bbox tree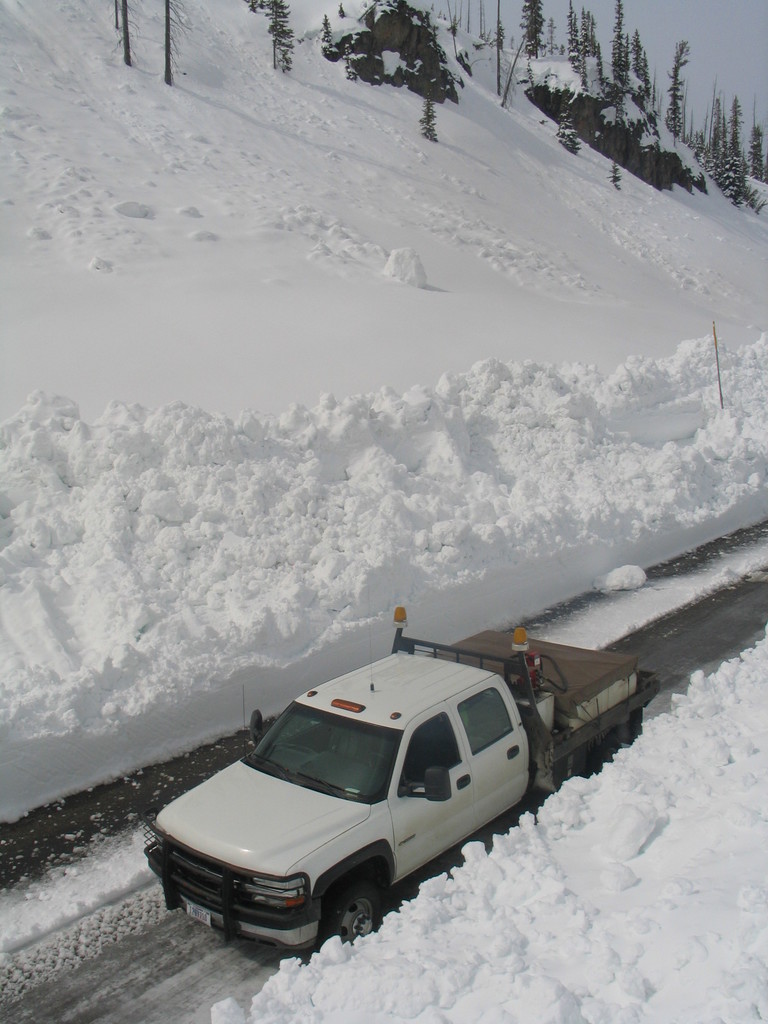
572/3/612/95
